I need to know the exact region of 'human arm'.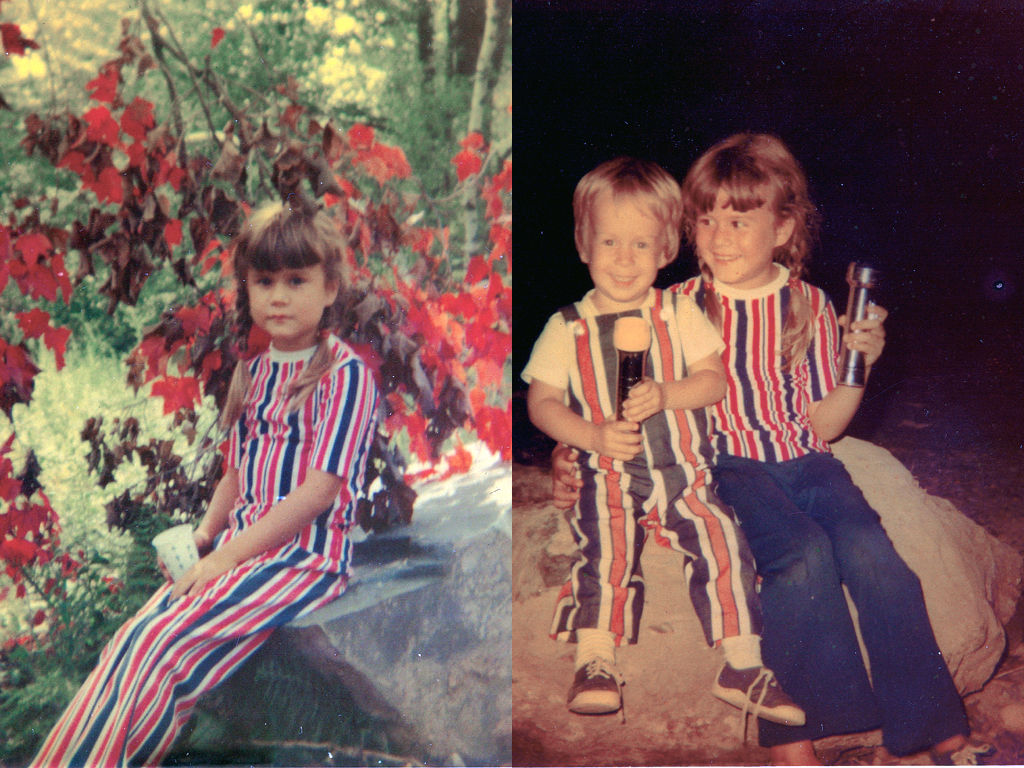
Region: left=159, top=460, right=239, bottom=583.
